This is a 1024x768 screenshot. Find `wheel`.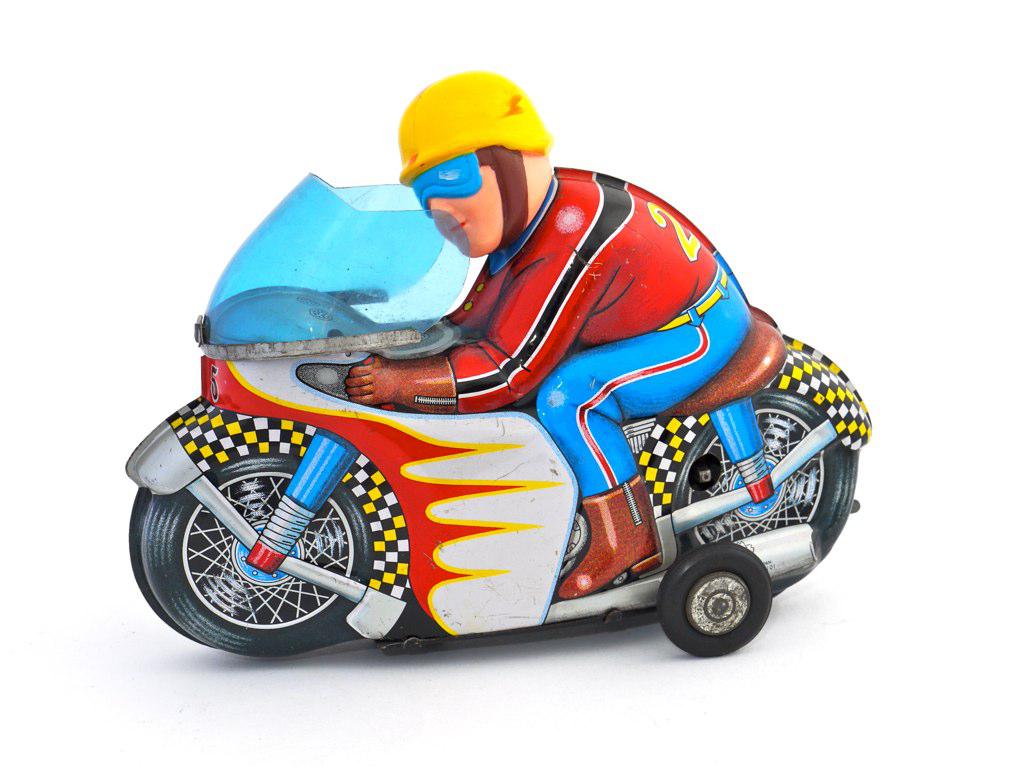
Bounding box: 658:544:772:657.
